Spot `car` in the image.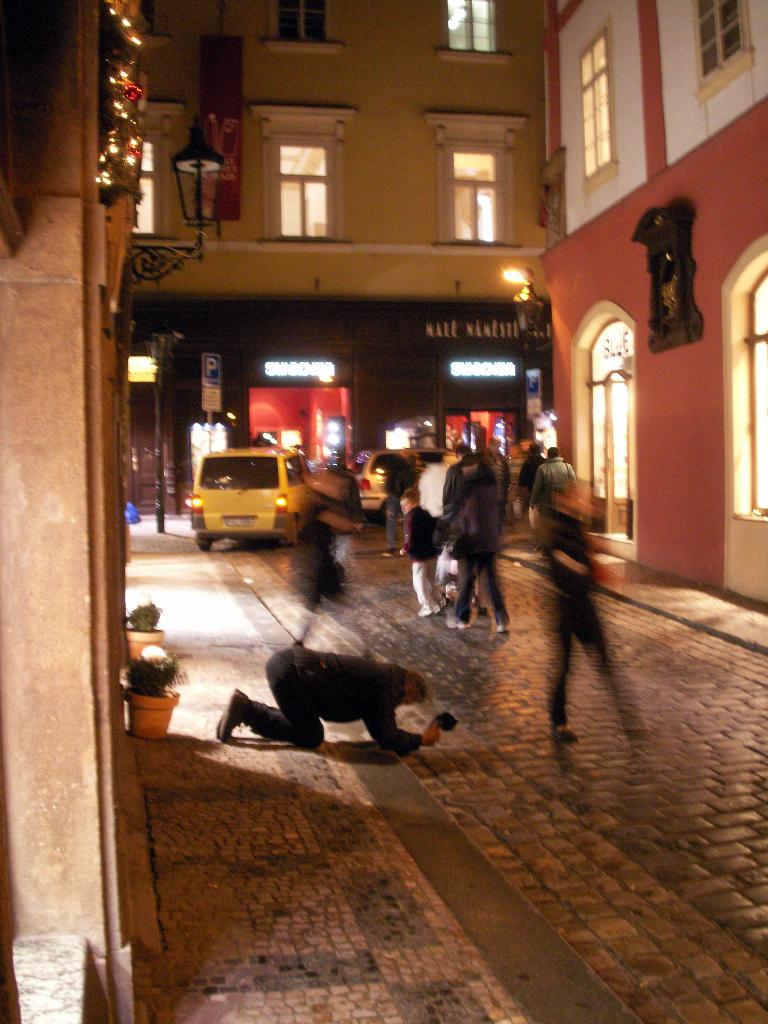
`car` found at bbox=[190, 433, 328, 543].
